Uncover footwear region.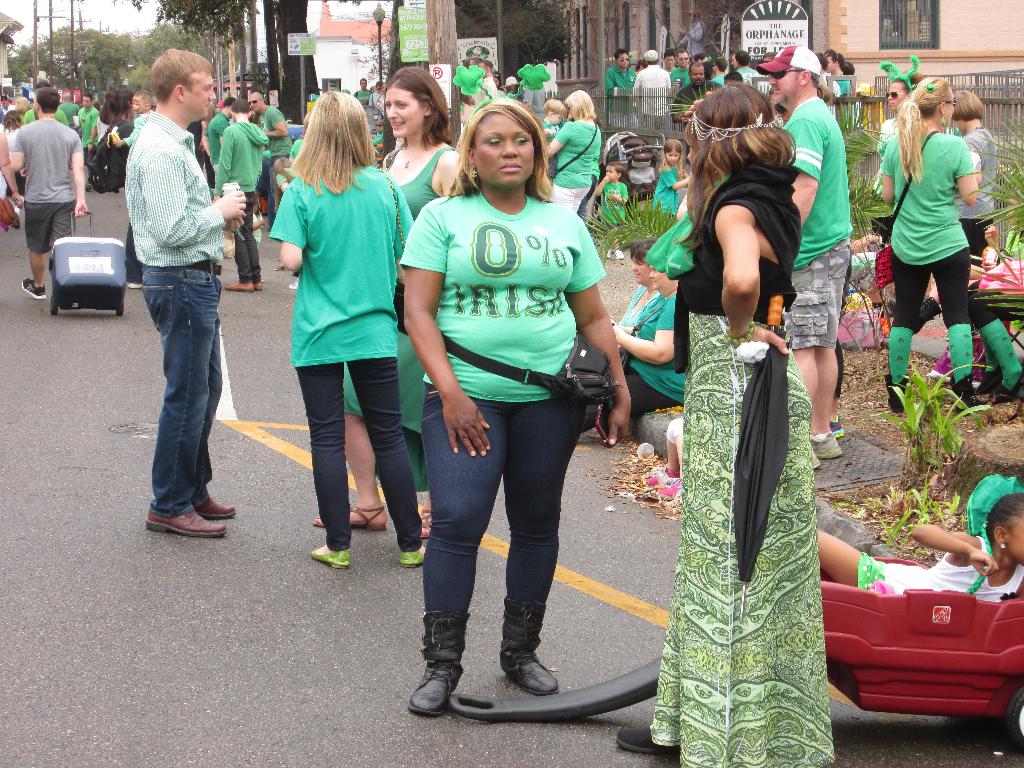
Uncovered: (144, 506, 227, 538).
